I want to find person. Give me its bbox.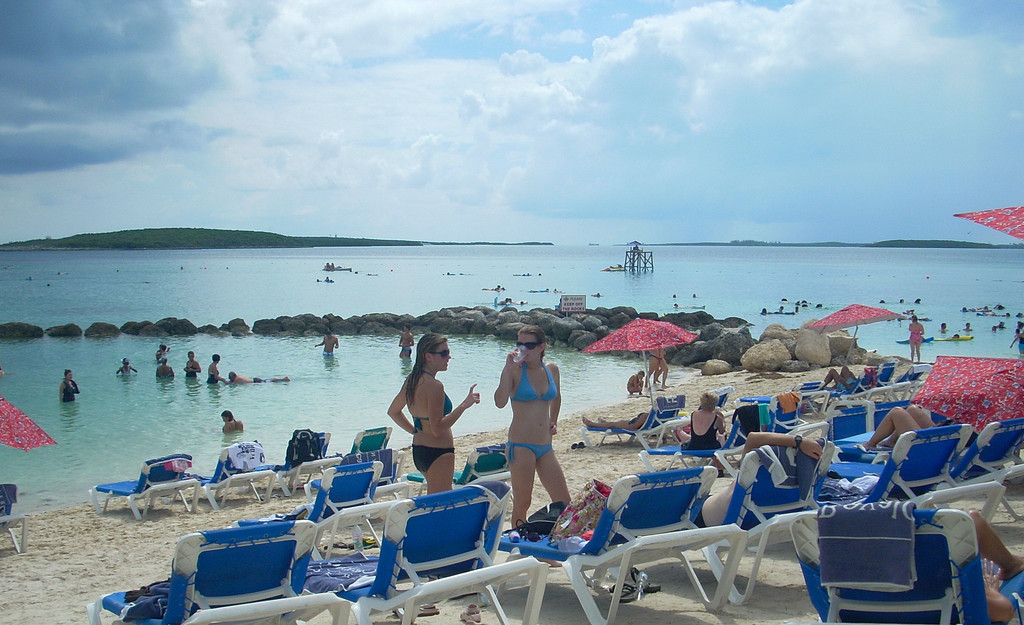
BBox(115, 356, 138, 378).
